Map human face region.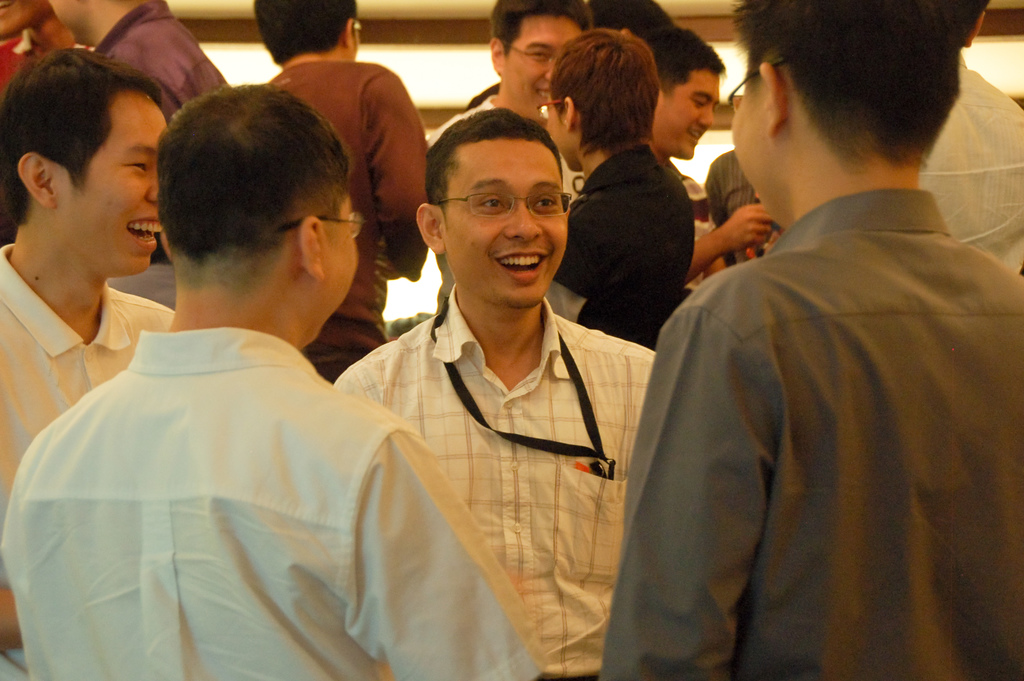
Mapped to x1=665 y1=69 x2=719 y2=156.
